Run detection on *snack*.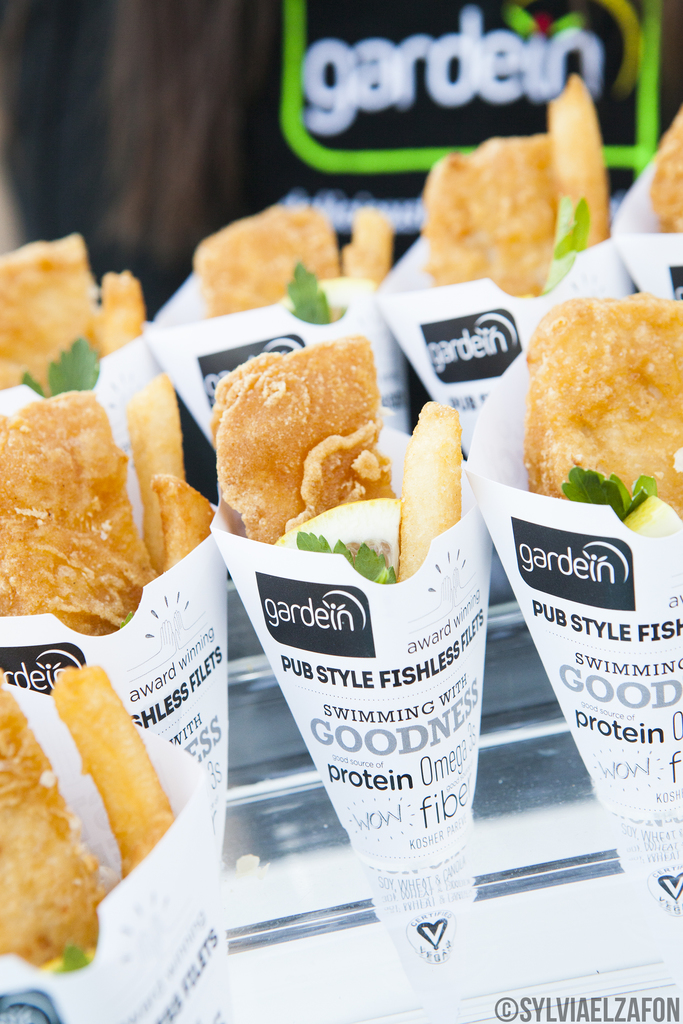
Result: <bbox>201, 333, 463, 577</bbox>.
